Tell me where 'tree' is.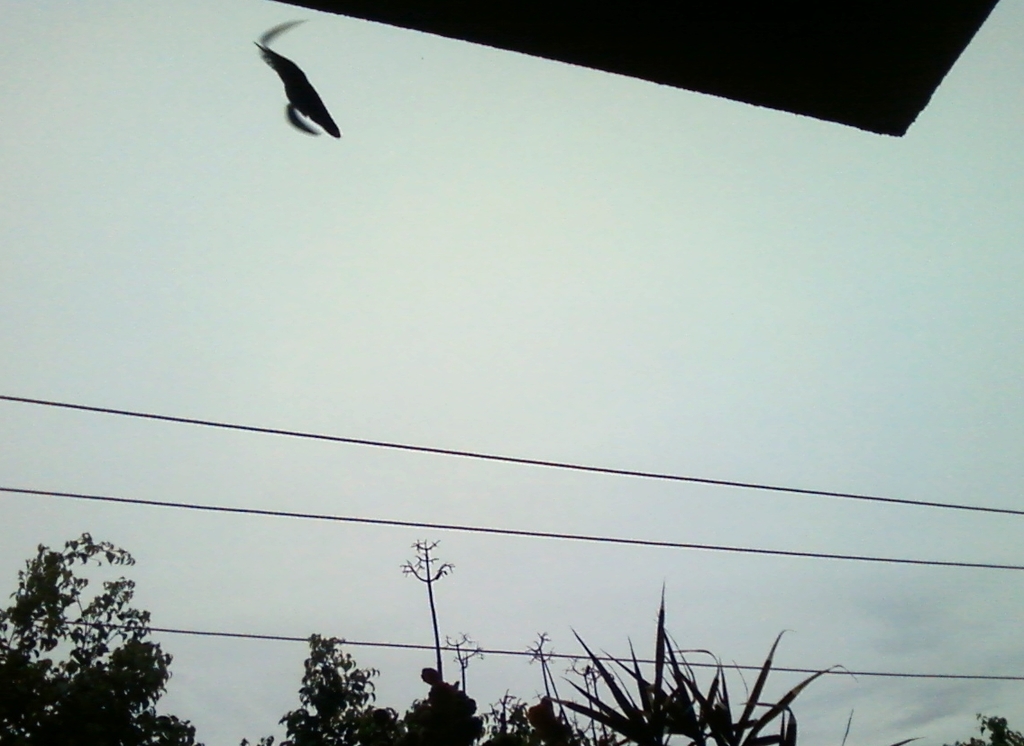
'tree' is at box=[940, 714, 1023, 745].
